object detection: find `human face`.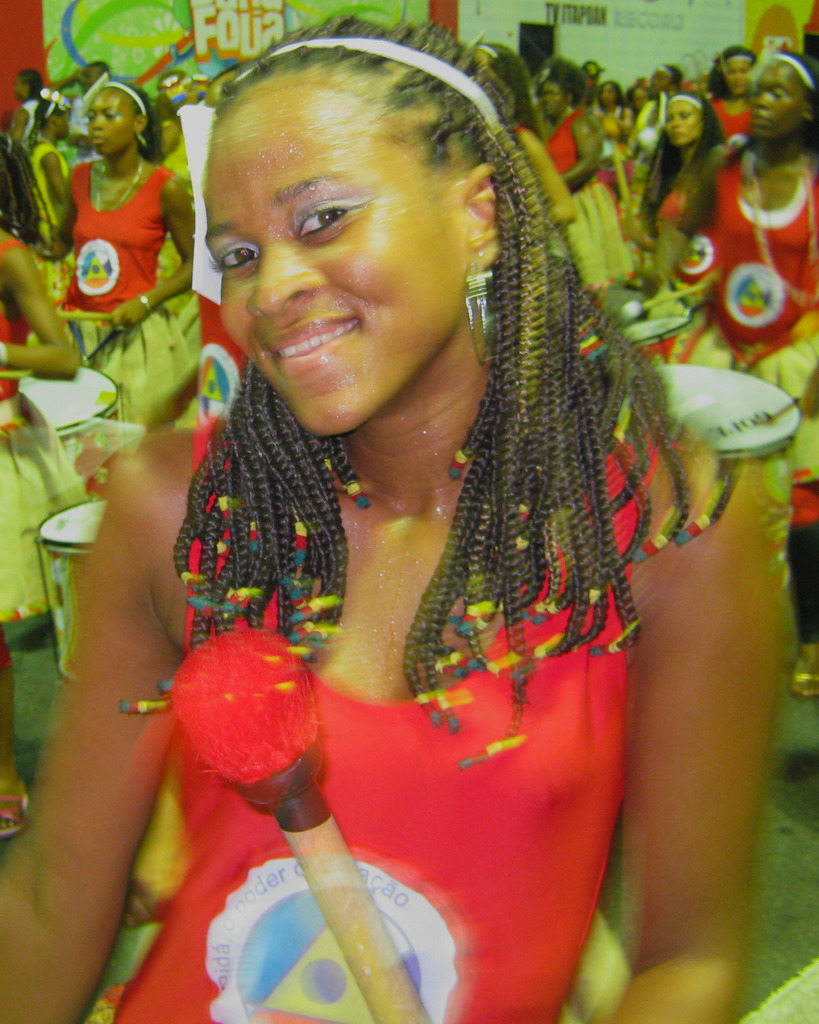
detection(662, 97, 703, 147).
